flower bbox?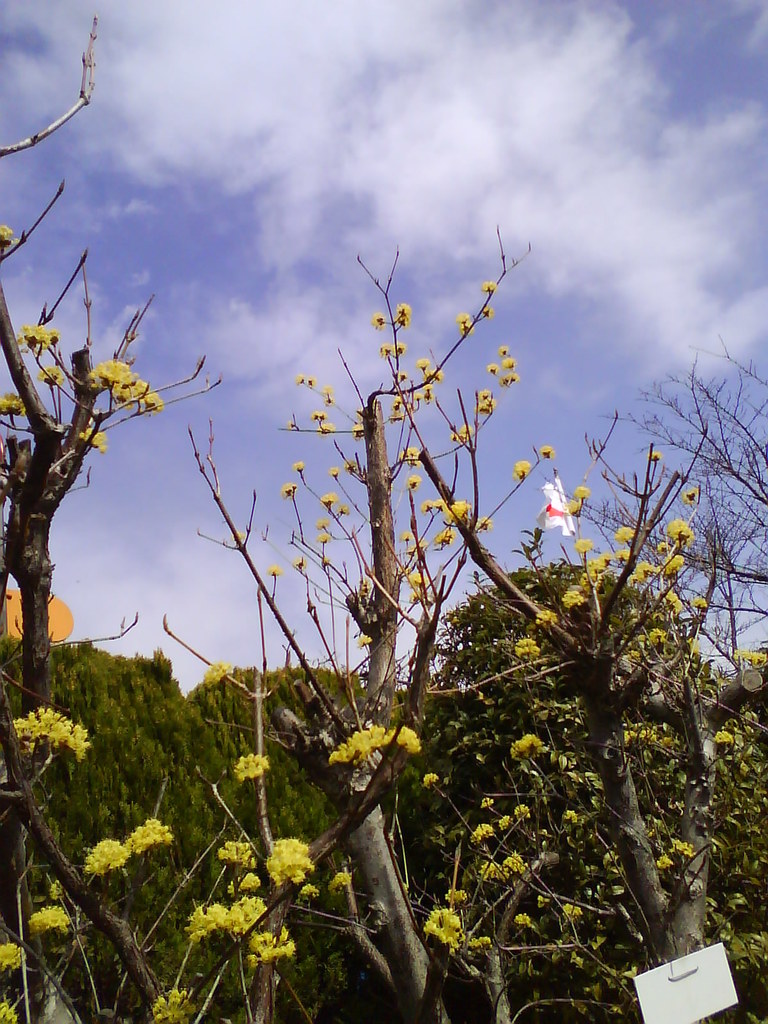
355 635 369 649
